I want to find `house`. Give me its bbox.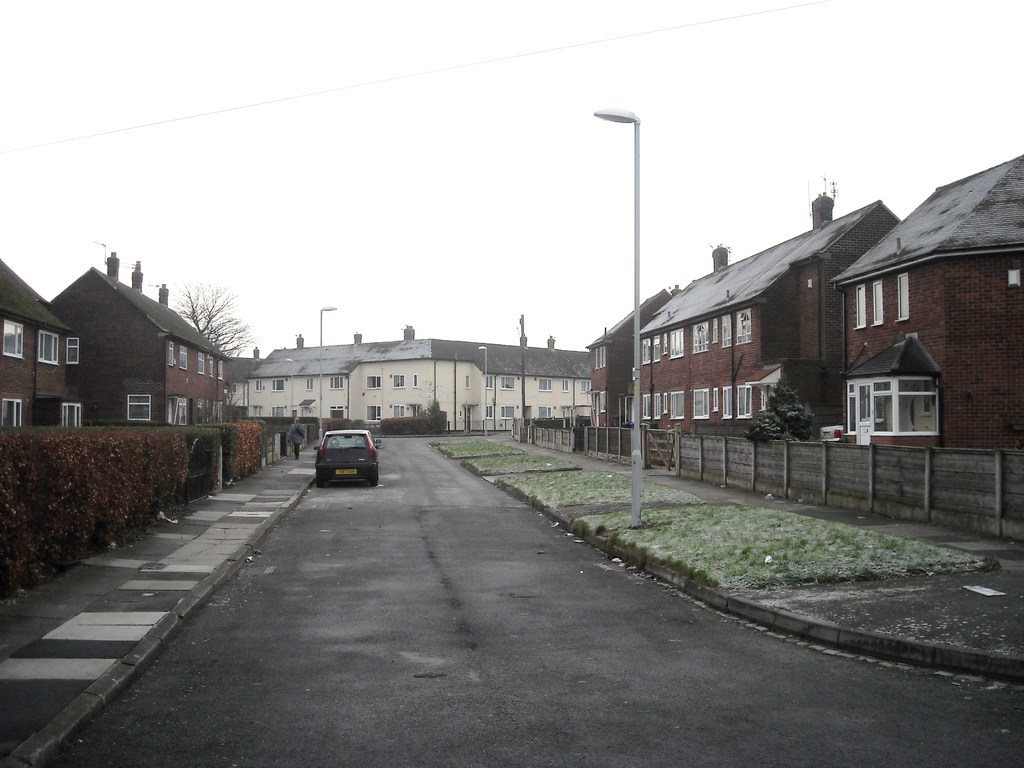
29,248,253,453.
